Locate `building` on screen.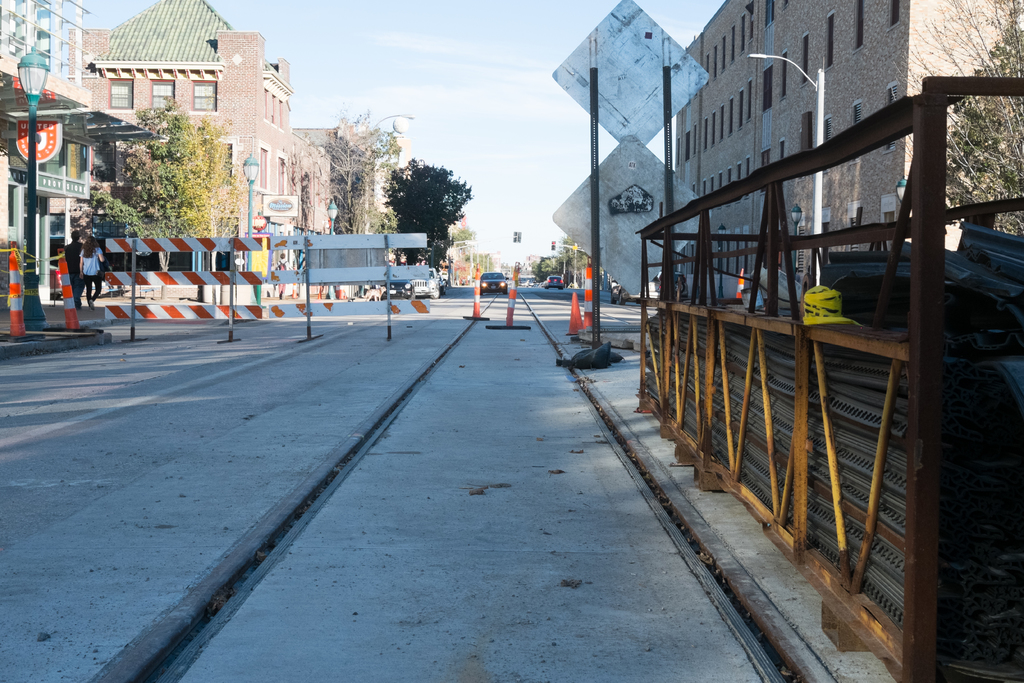
On screen at (0,0,92,302).
